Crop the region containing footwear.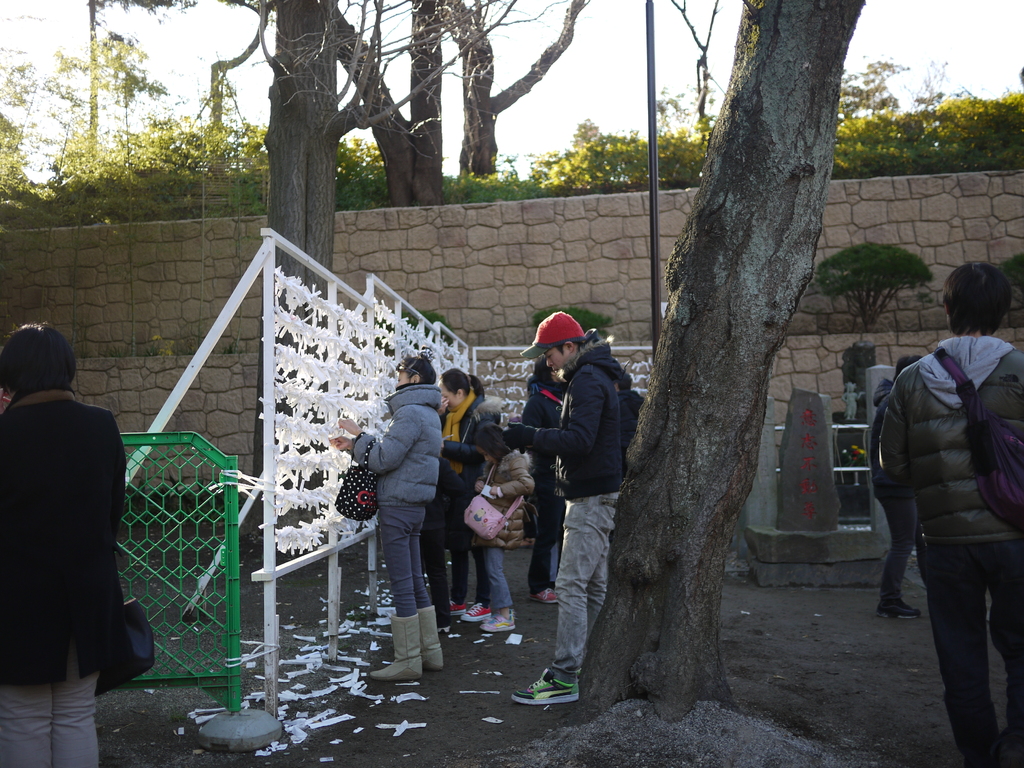
Crop region: 485:614:516:630.
